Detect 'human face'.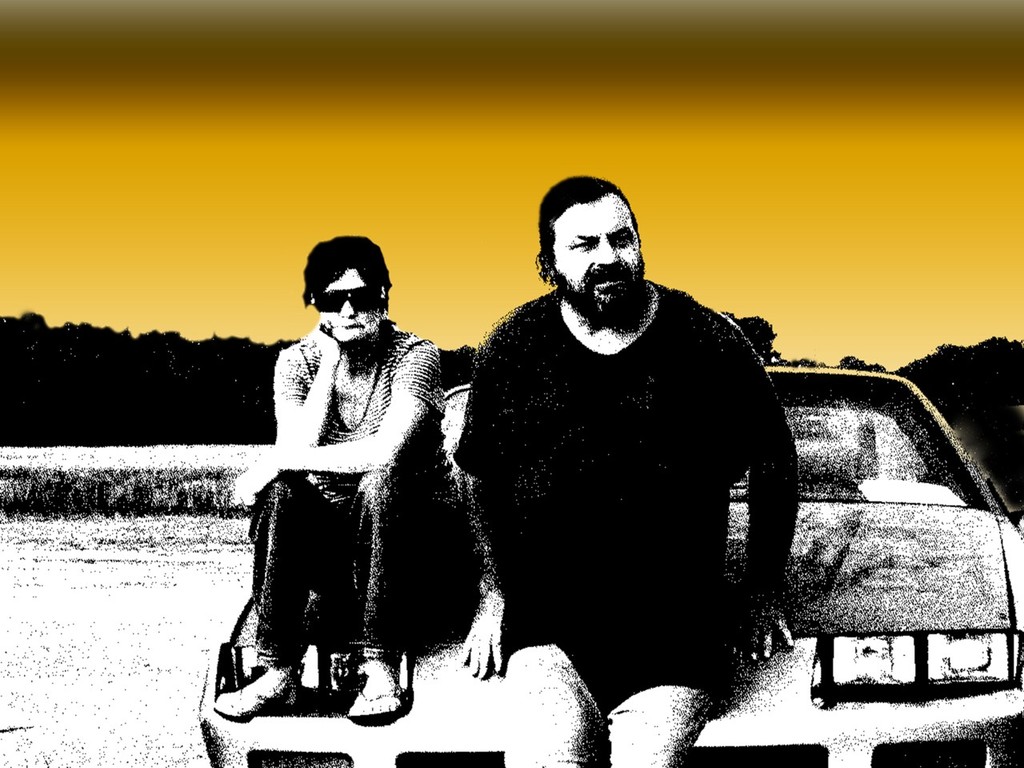
Detected at 554,190,642,298.
